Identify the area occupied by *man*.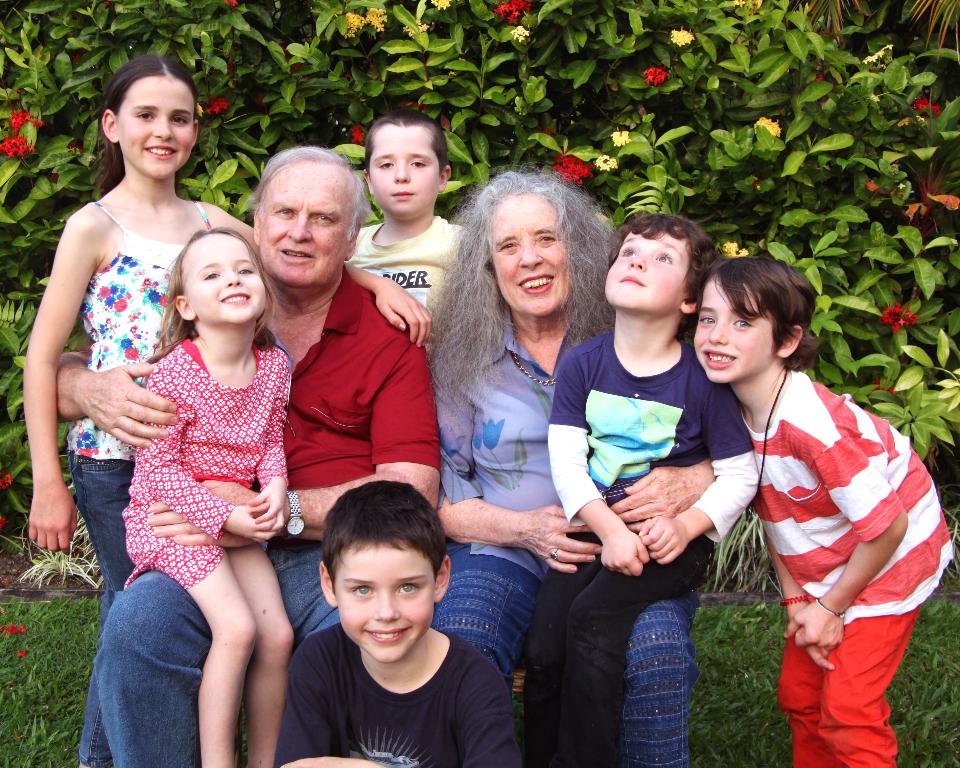
Area: bbox=[94, 149, 441, 767].
